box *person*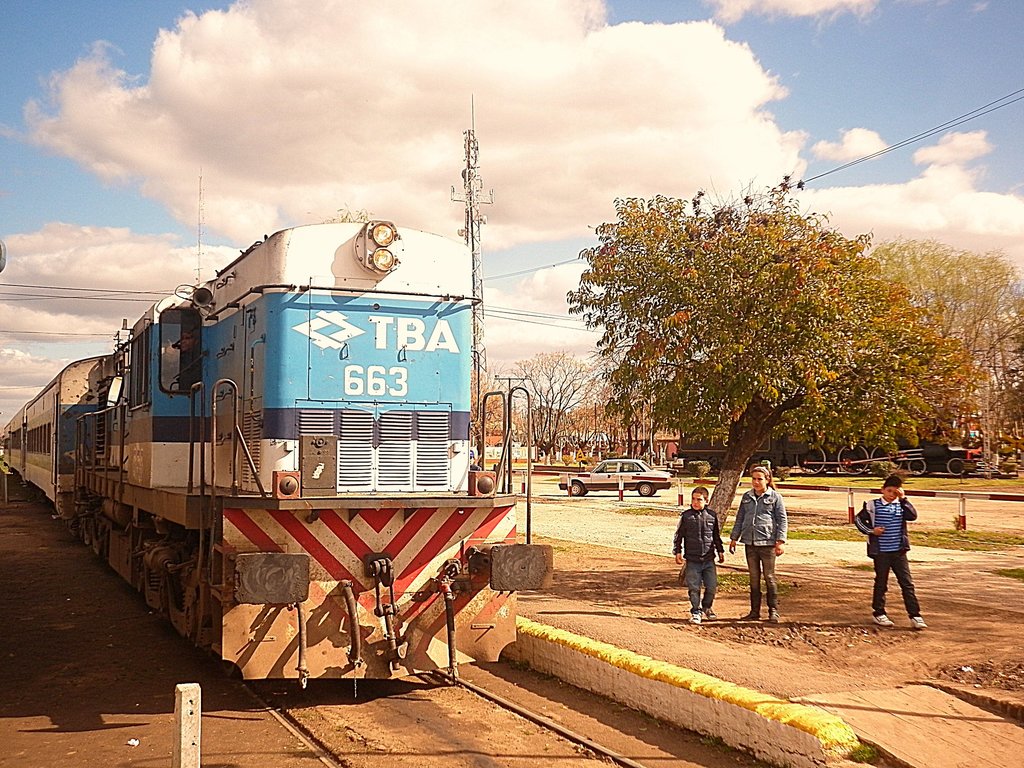
{"x1": 672, "y1": 485, "x2": 725, "y2": 625}
